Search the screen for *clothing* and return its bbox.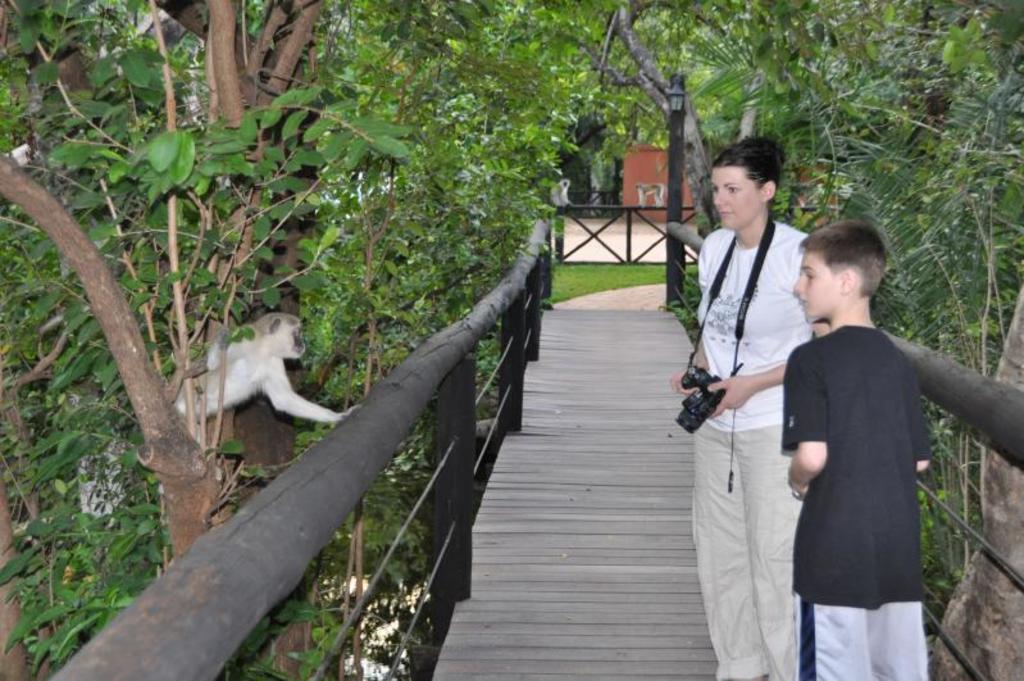
Found: (778,305,936,680).
